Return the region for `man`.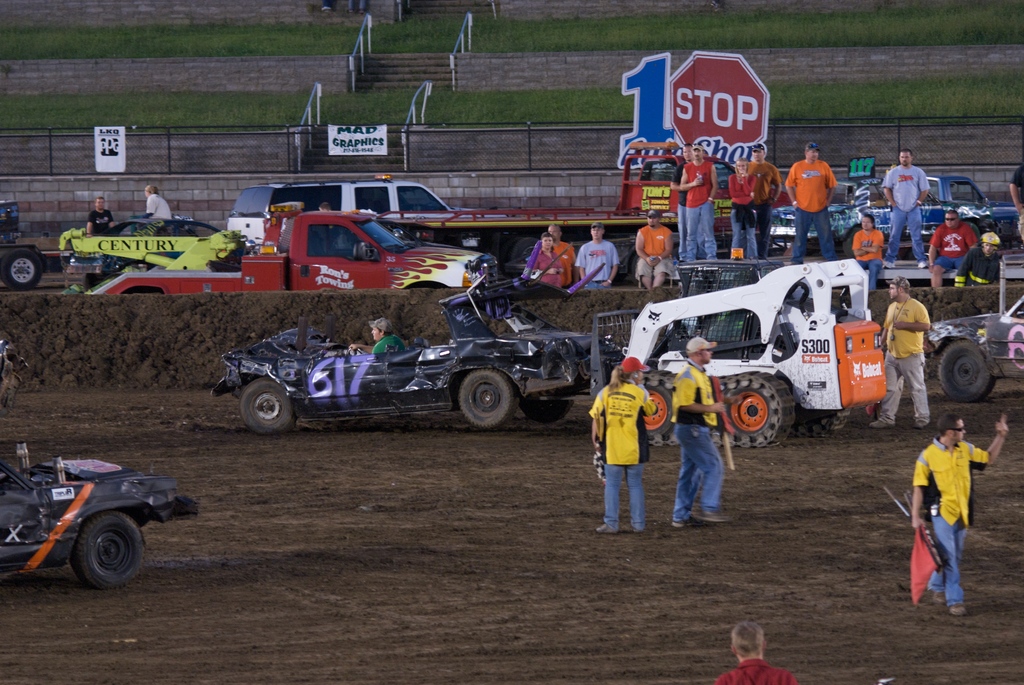
[573,221,621,287].
